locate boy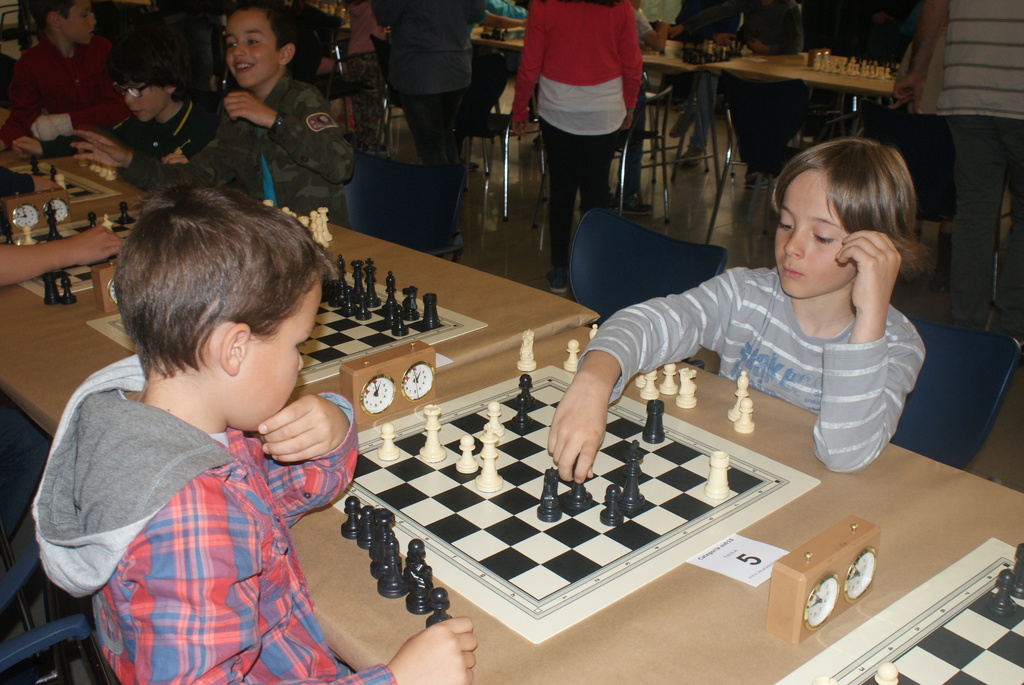
box=[547, 132, 925, 480]
